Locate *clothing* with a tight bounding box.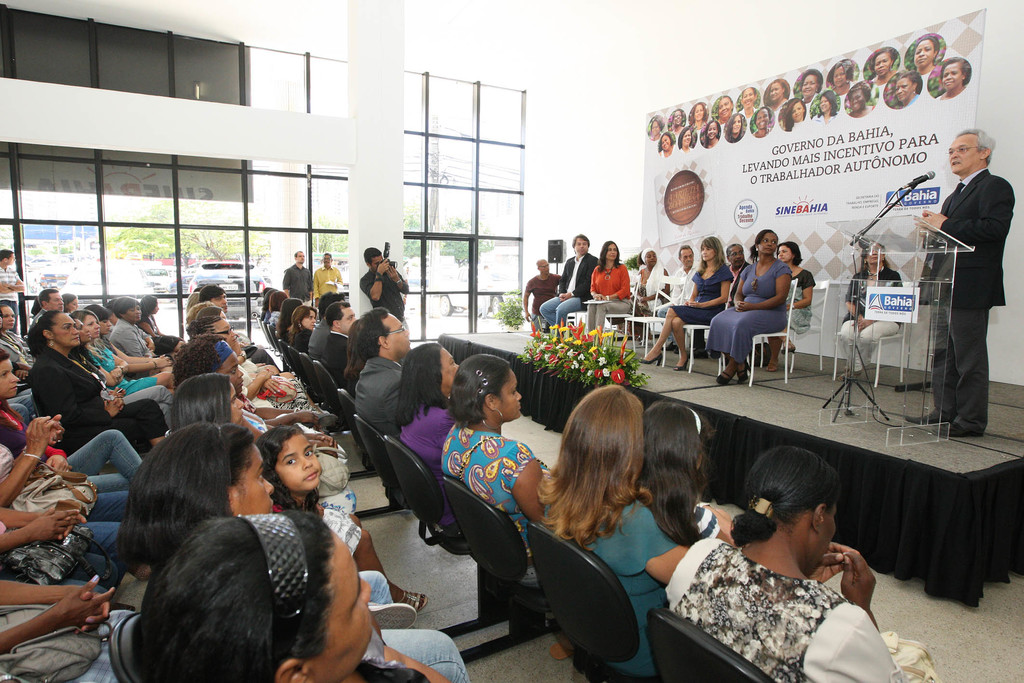
<region>917, 160, 1023, 438</region>.
